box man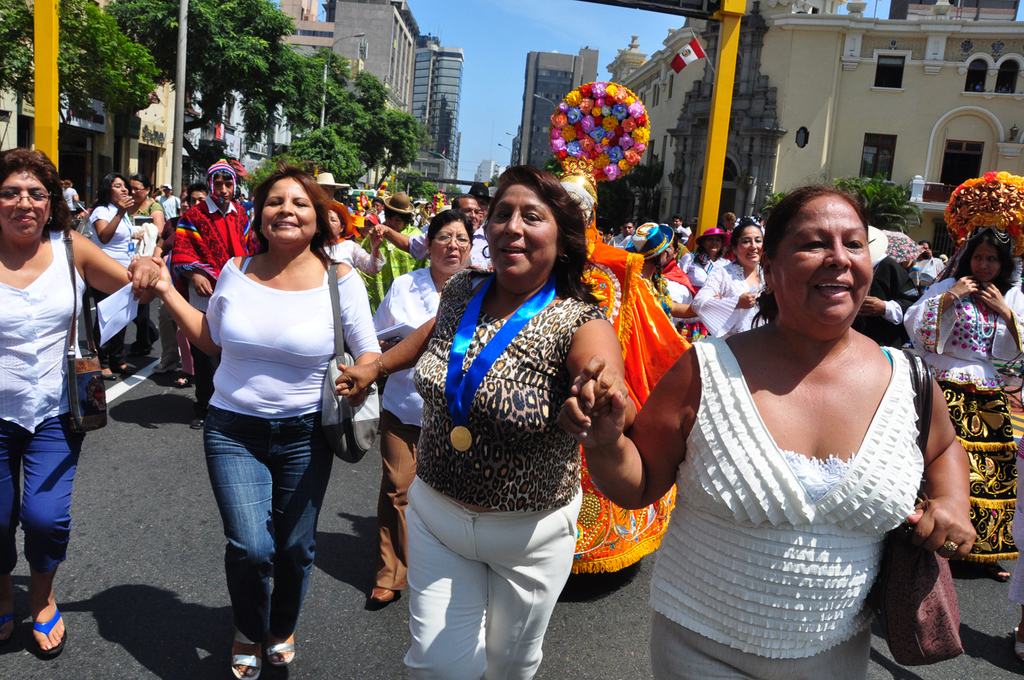
locate(915, 240, 933, 252)
